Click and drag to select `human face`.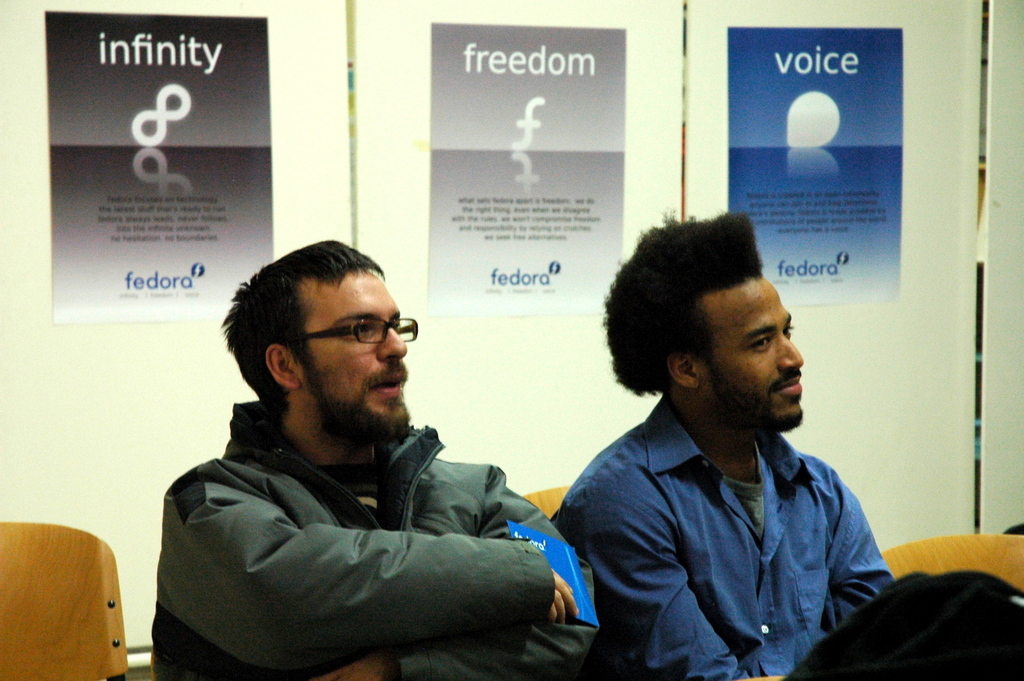
Selection: 302,266,410,438.
